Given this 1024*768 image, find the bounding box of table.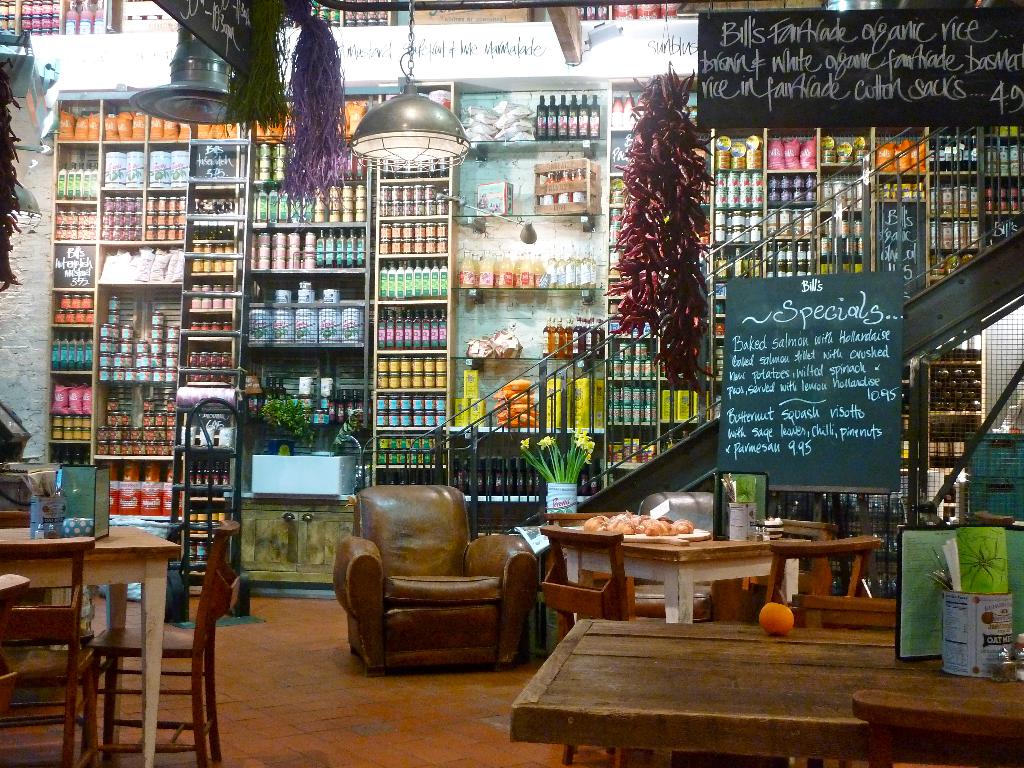
509, 611, 907, 767.
